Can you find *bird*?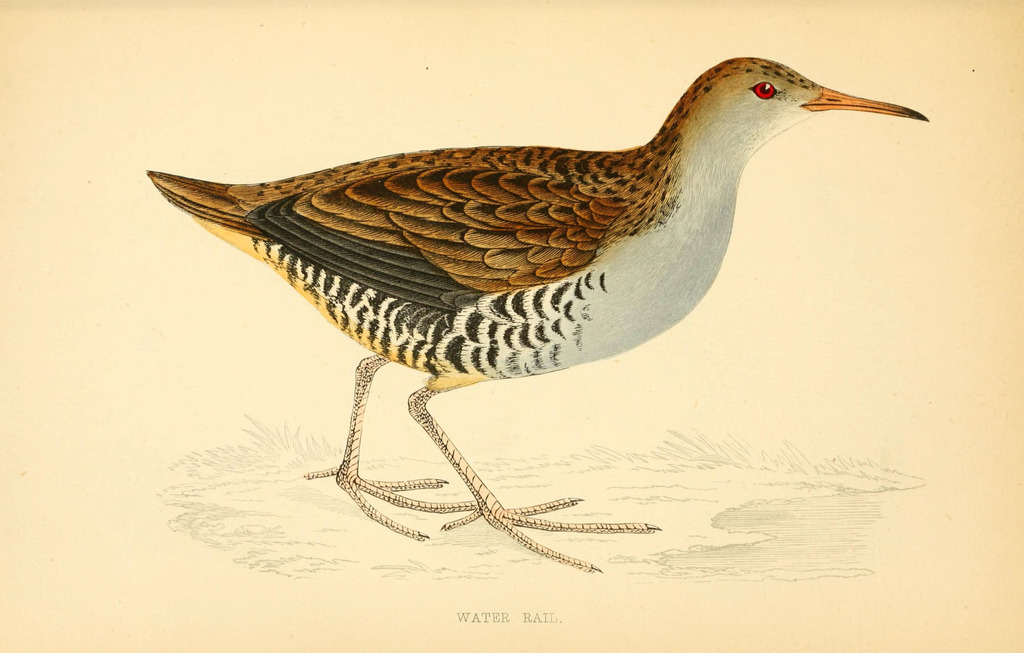
Yes, bounding box: bbox=(141, 79, 931, 575).
